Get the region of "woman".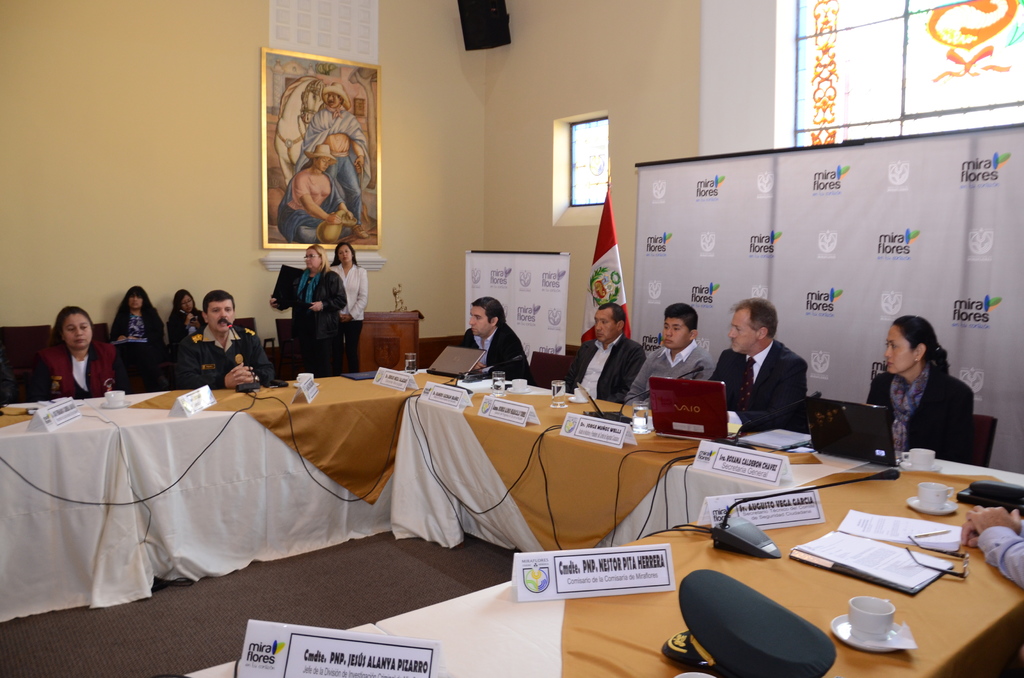
[left=868, top=316, right=977, bottom=466].
